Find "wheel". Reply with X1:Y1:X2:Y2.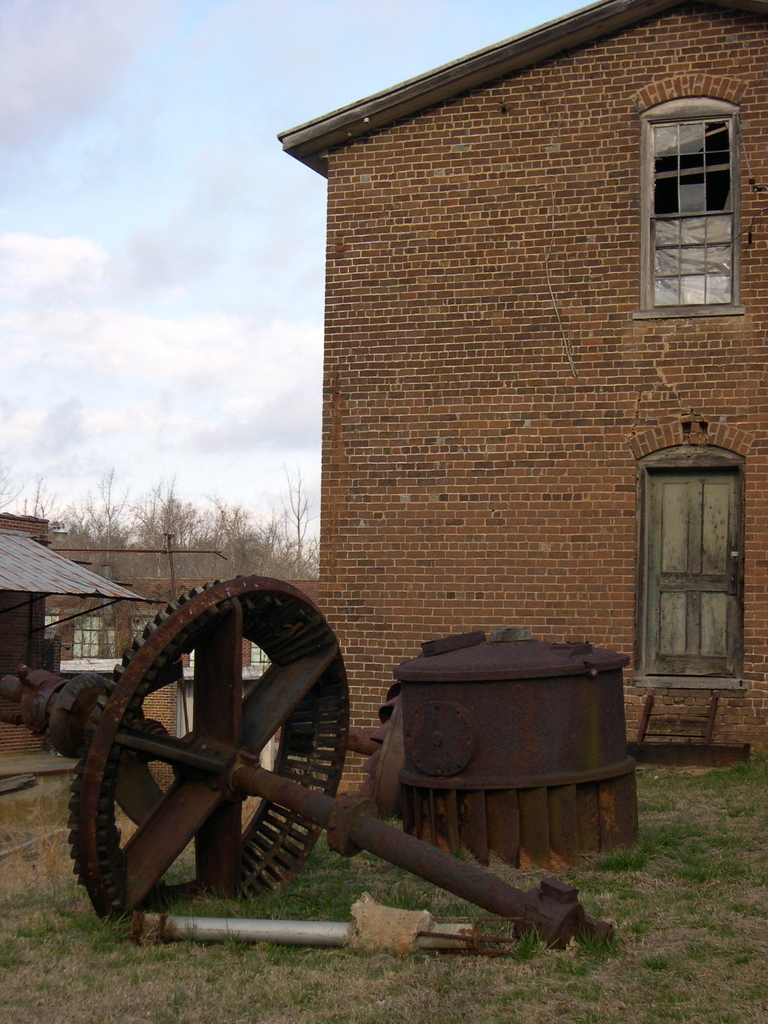
72:609:349:903.
